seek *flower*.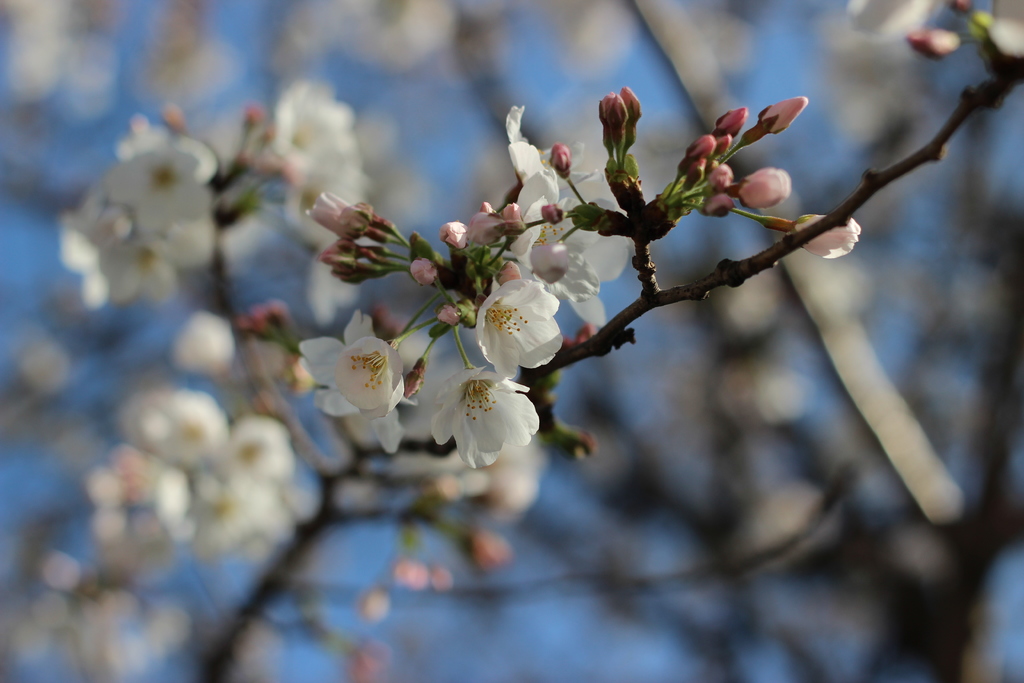
bbox=[467, 279, 566, 368].
